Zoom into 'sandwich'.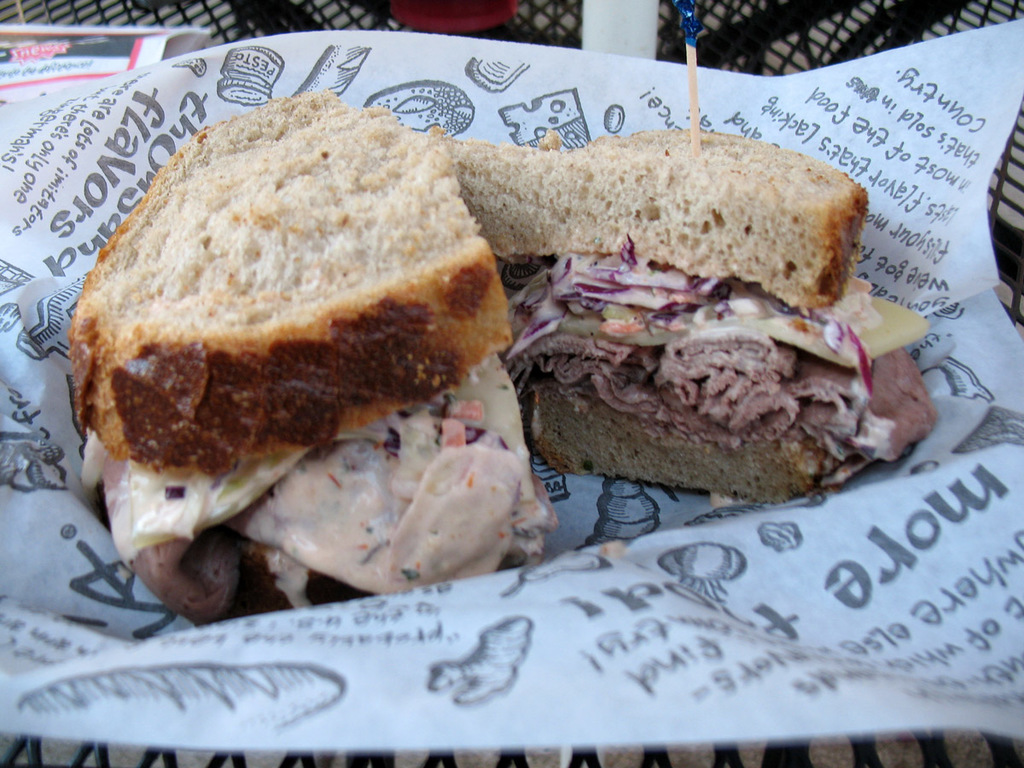
Zoom target: [left=73, top=82, right=548, bottom=617].
